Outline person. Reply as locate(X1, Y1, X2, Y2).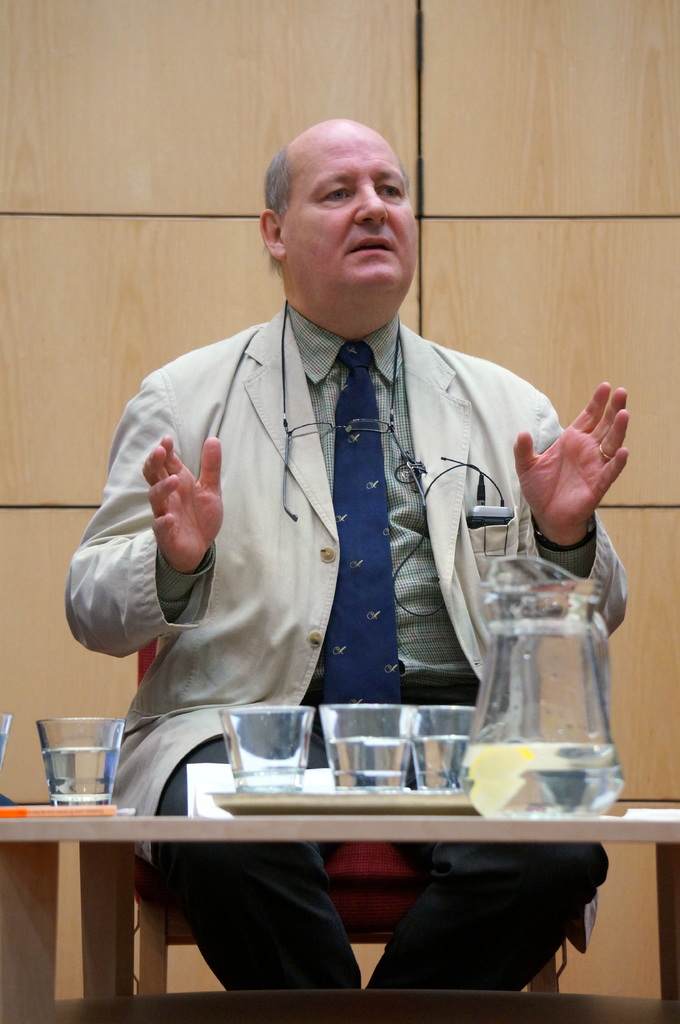
locate(66, 121, 630, 988).
